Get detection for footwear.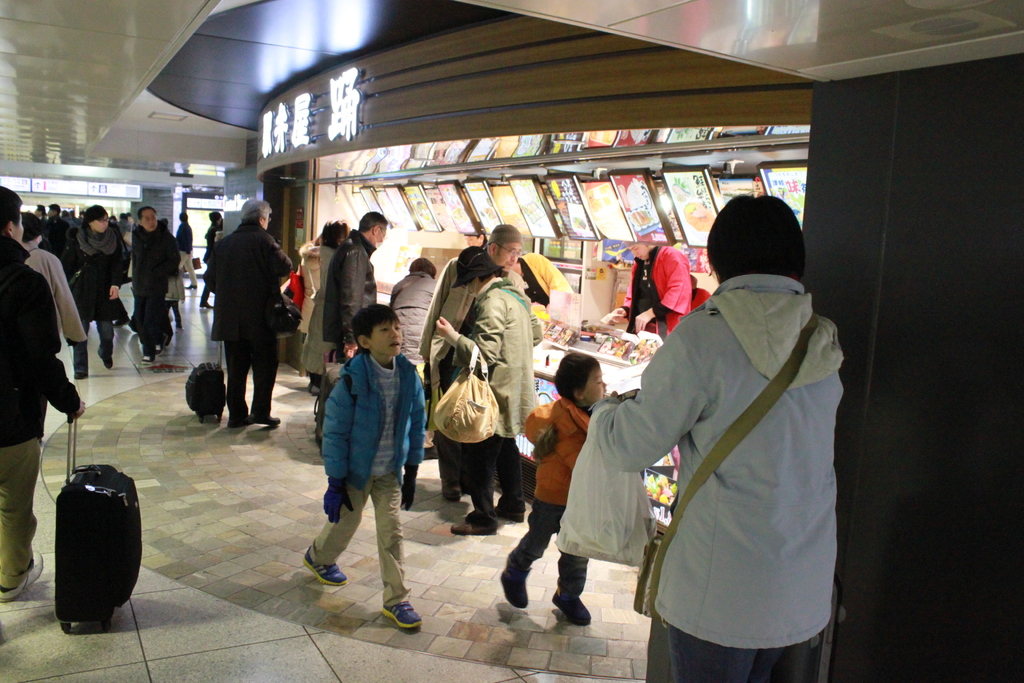
Detection: {"left": 445, "top": 515, "right": 497, "bottom": 536}.
